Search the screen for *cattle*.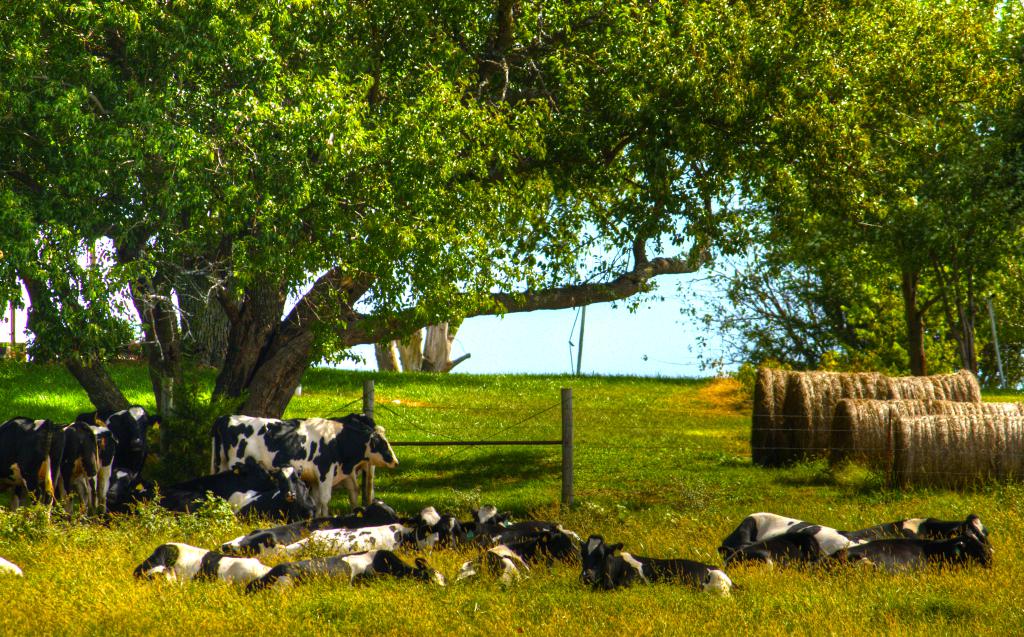
Found at rect(225, 522, 396, 553).
